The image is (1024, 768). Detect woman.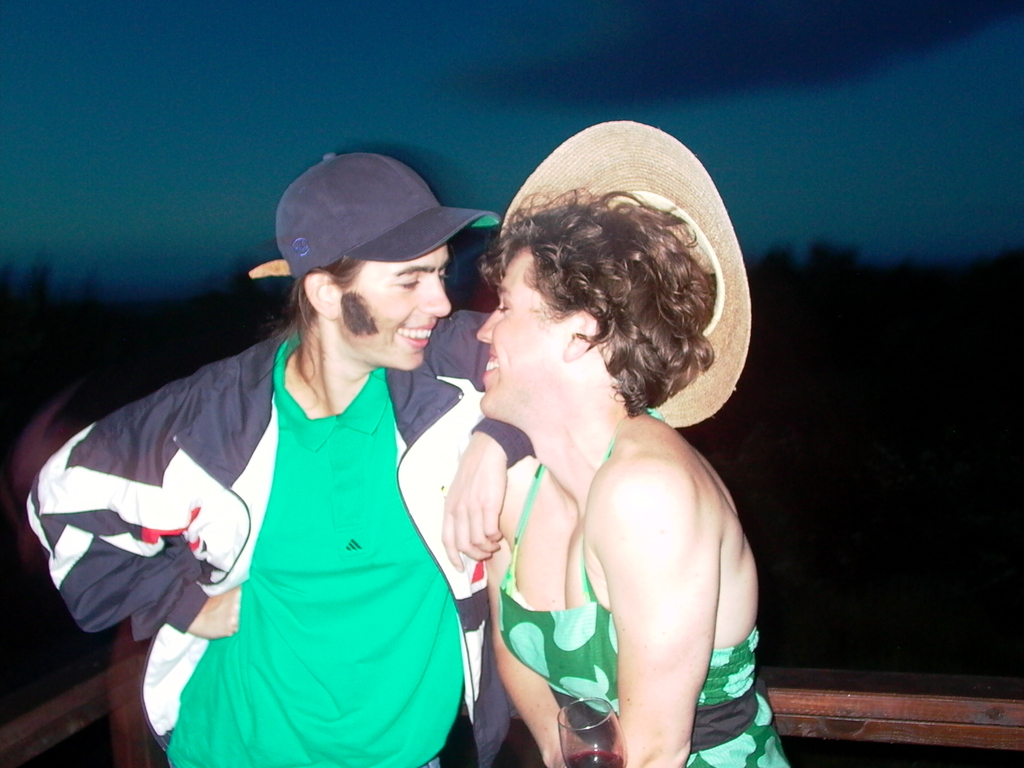
Detection: region(417, 152, 772, 761).
